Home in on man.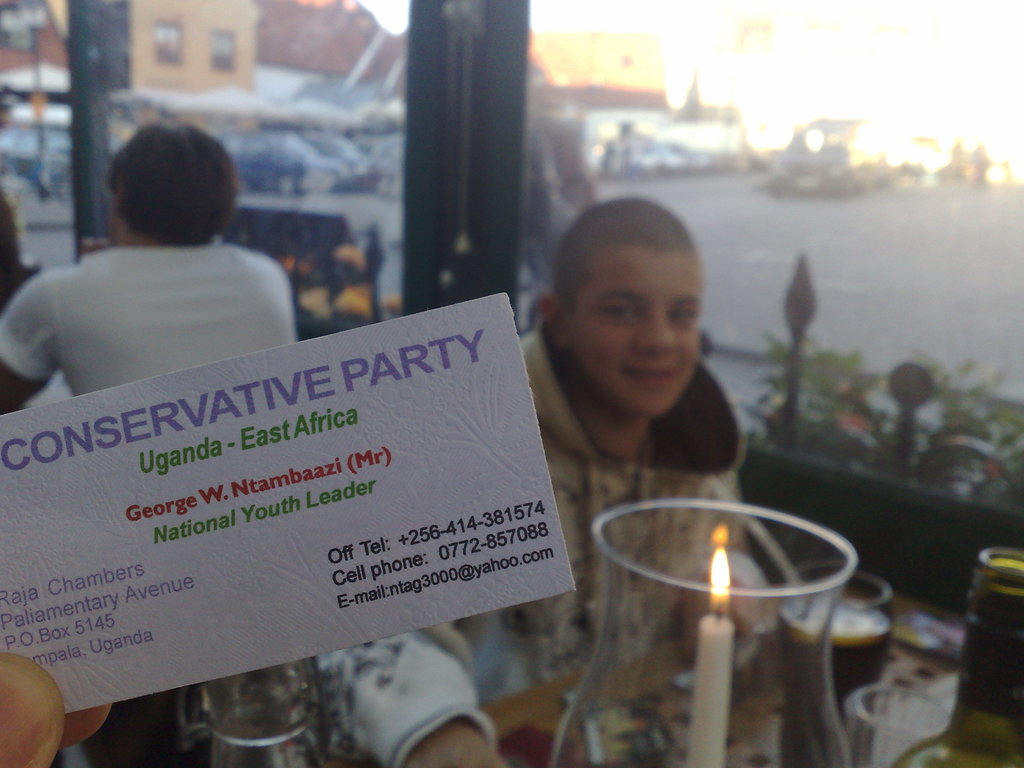
Homed in at [313,188,751,767].
